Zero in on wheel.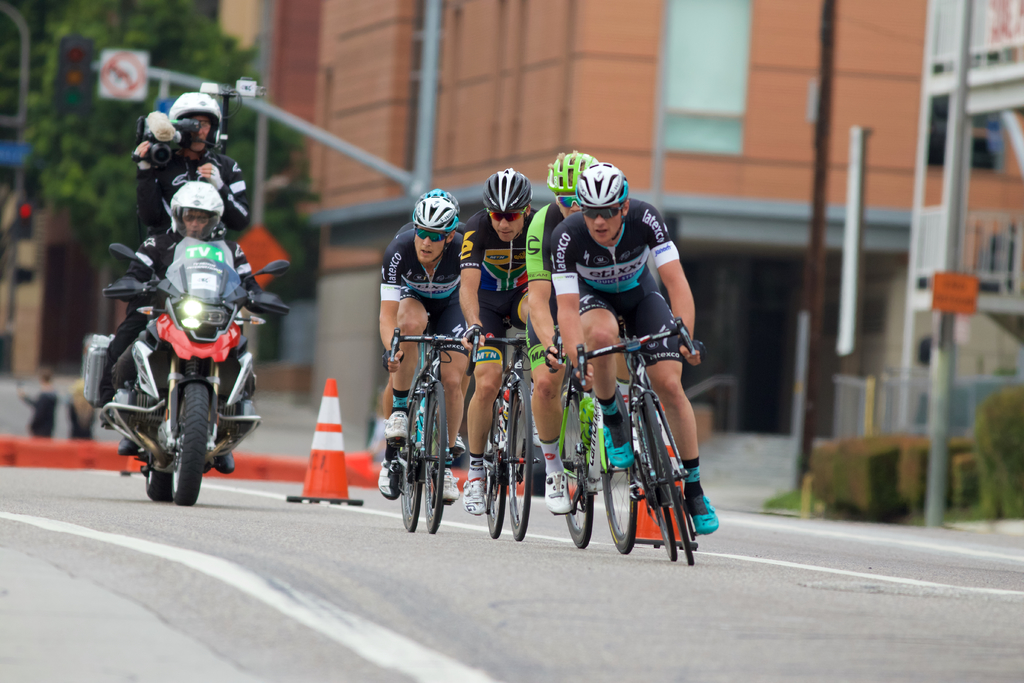
Zeroed in: x1=421, y1=379, x2=450, y2=530.
